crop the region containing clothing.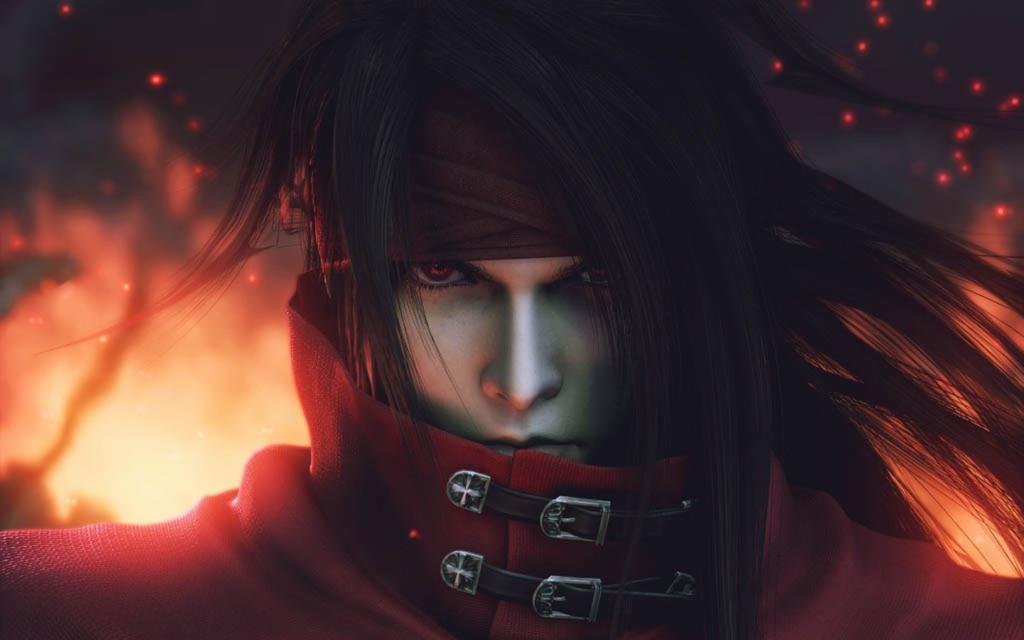
Crop region: 0:271:1021:639.
